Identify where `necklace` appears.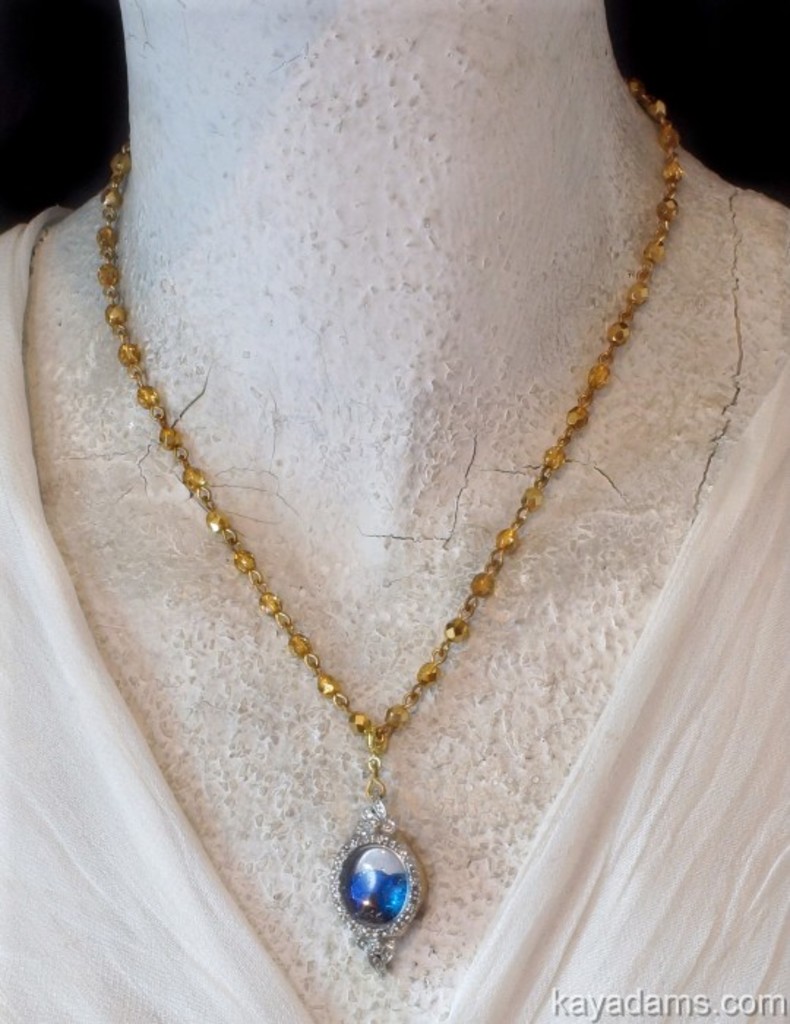
Appears at select_region(89, 76, 692, 985).
